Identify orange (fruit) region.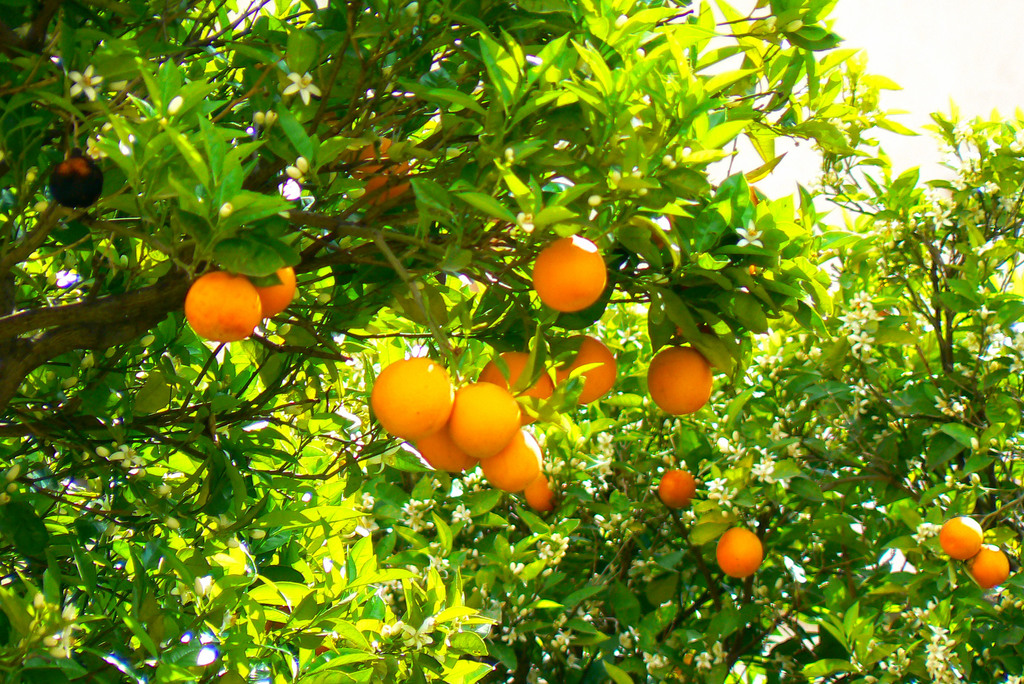
Region: locate(451, 368, 514, 457).
